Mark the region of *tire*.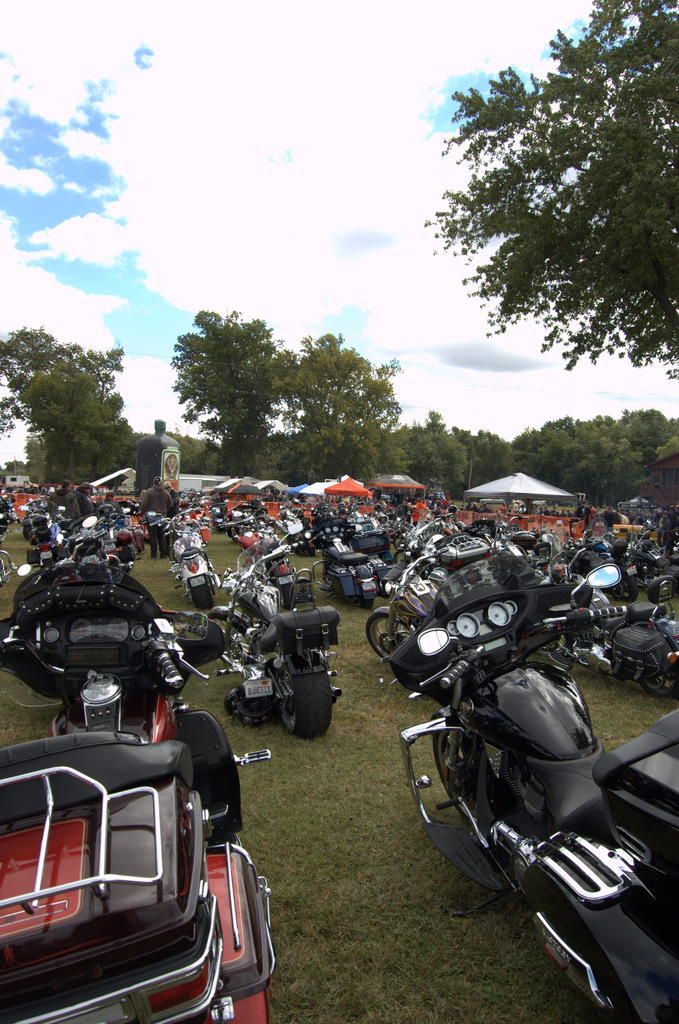
Region: detection(307, 547, 316, 557).
